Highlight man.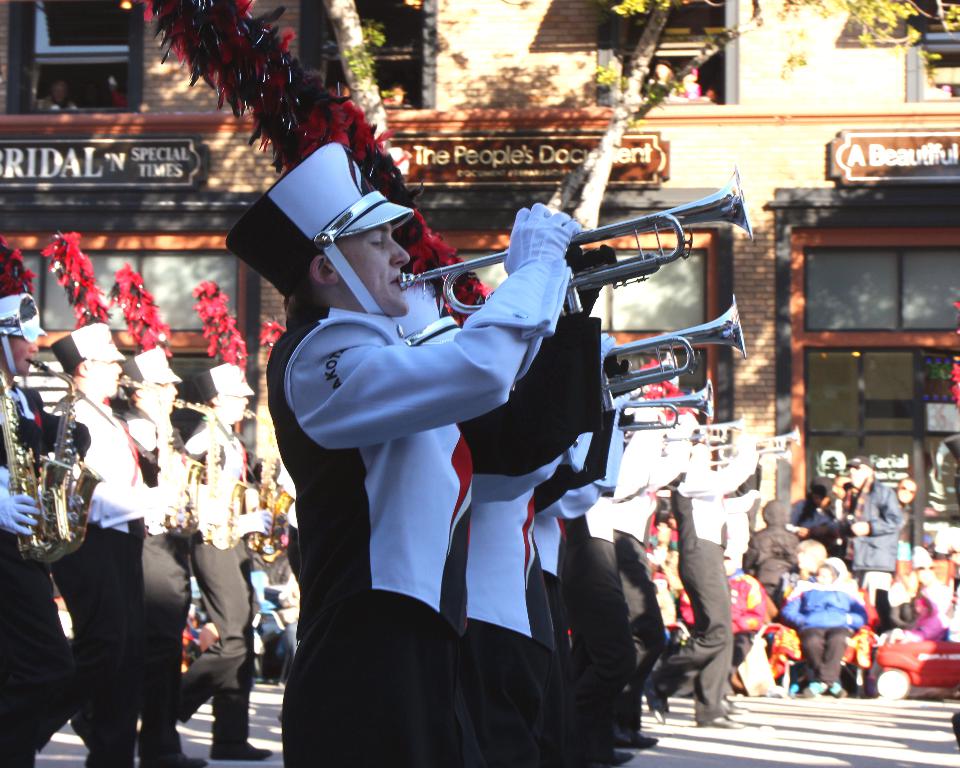
Highlighted region: locate(175, 357, 274, 755).
